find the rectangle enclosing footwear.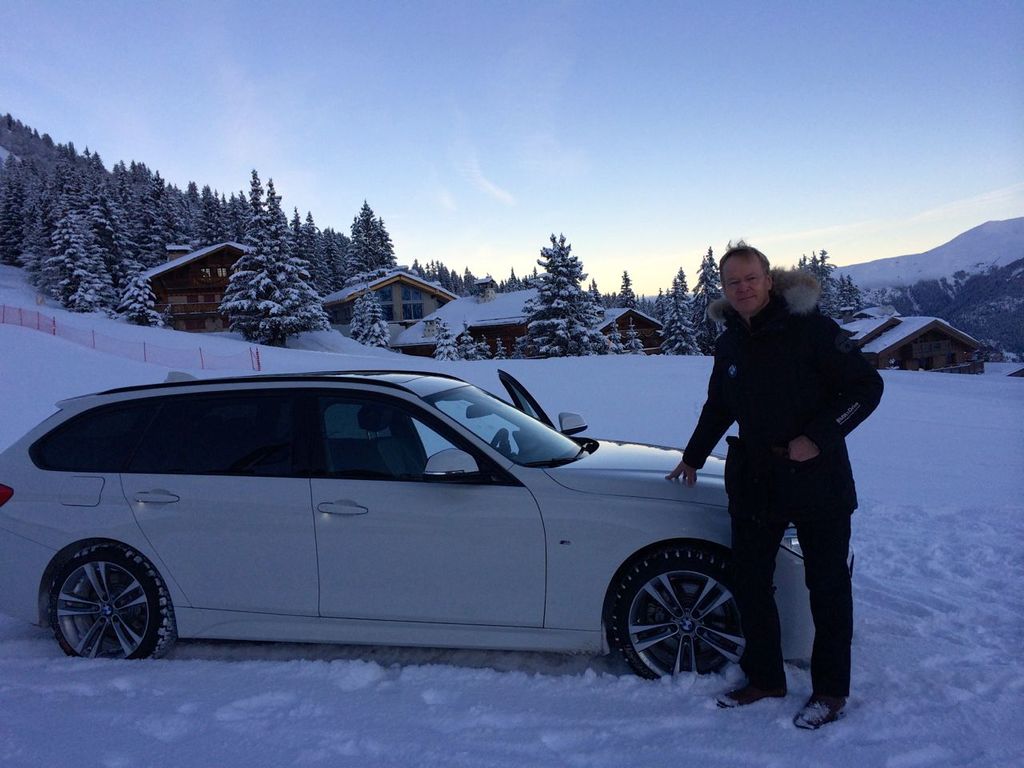
rect(718, 677, 774, 707).
